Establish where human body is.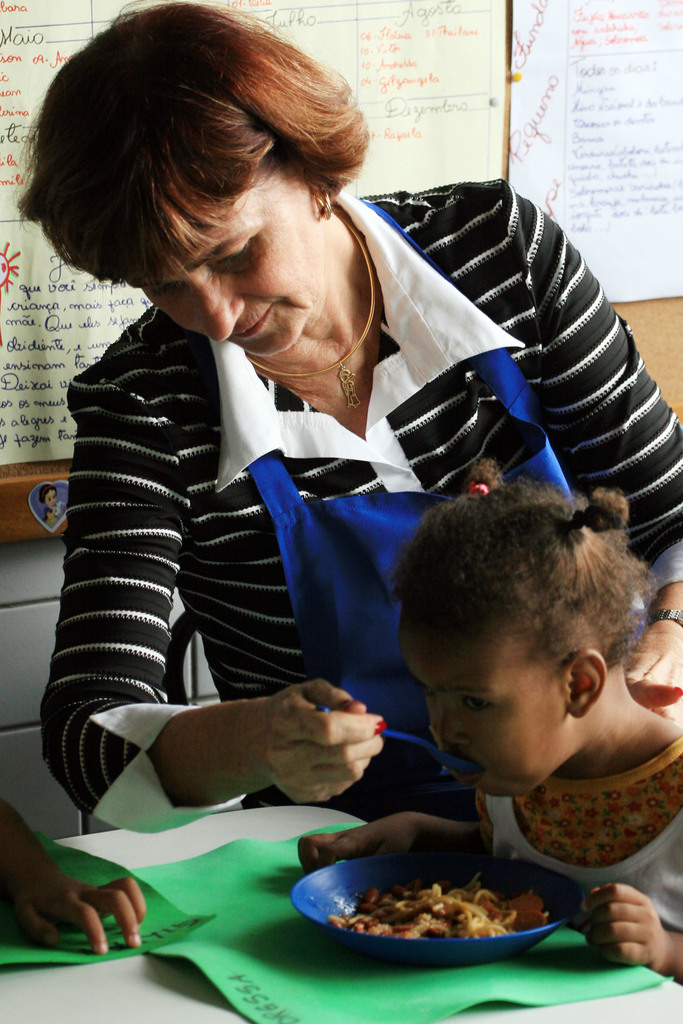
Established at crop(6, 0, 682, 831).
